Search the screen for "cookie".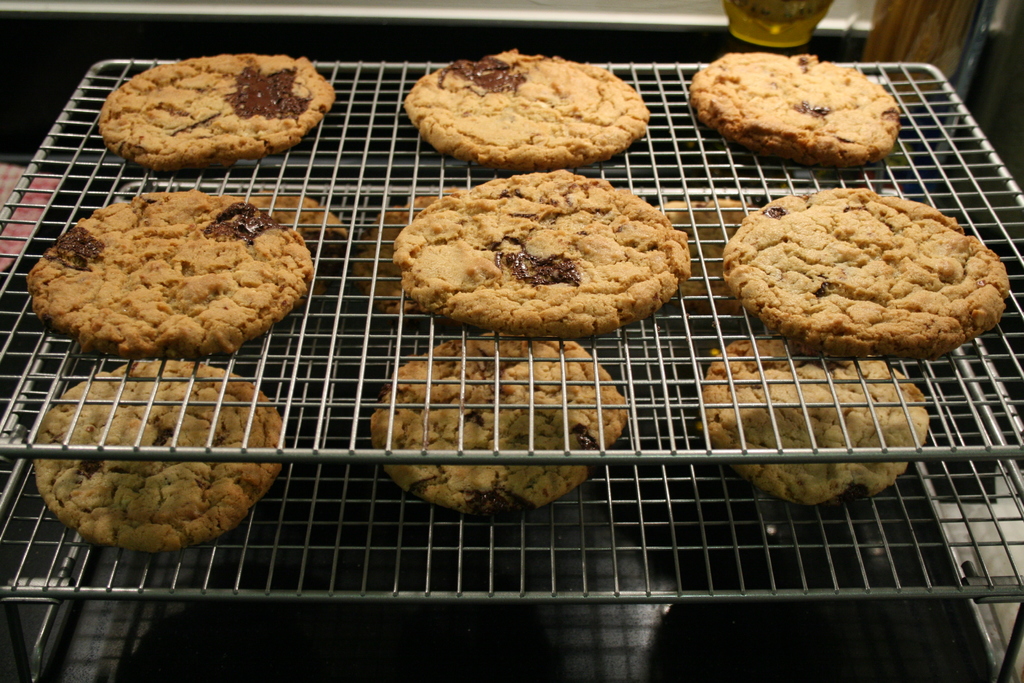
Found at (x1=716, y1=183, x2=1009, y2=359).
